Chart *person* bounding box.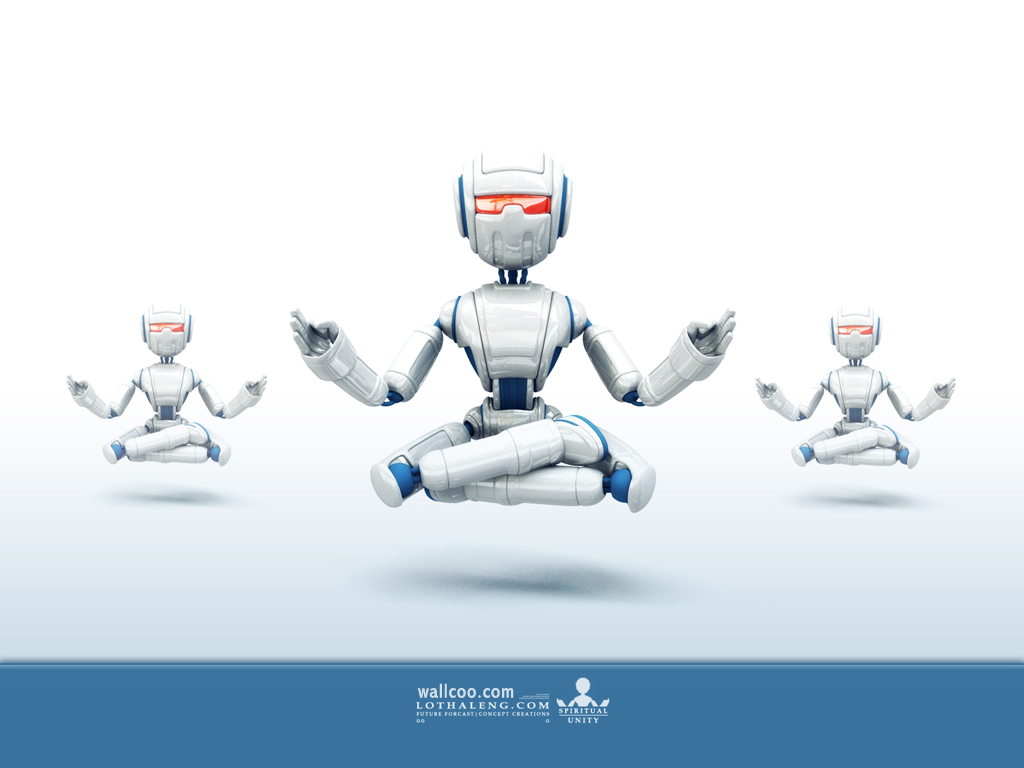
Charted: 757:303:952:464.
